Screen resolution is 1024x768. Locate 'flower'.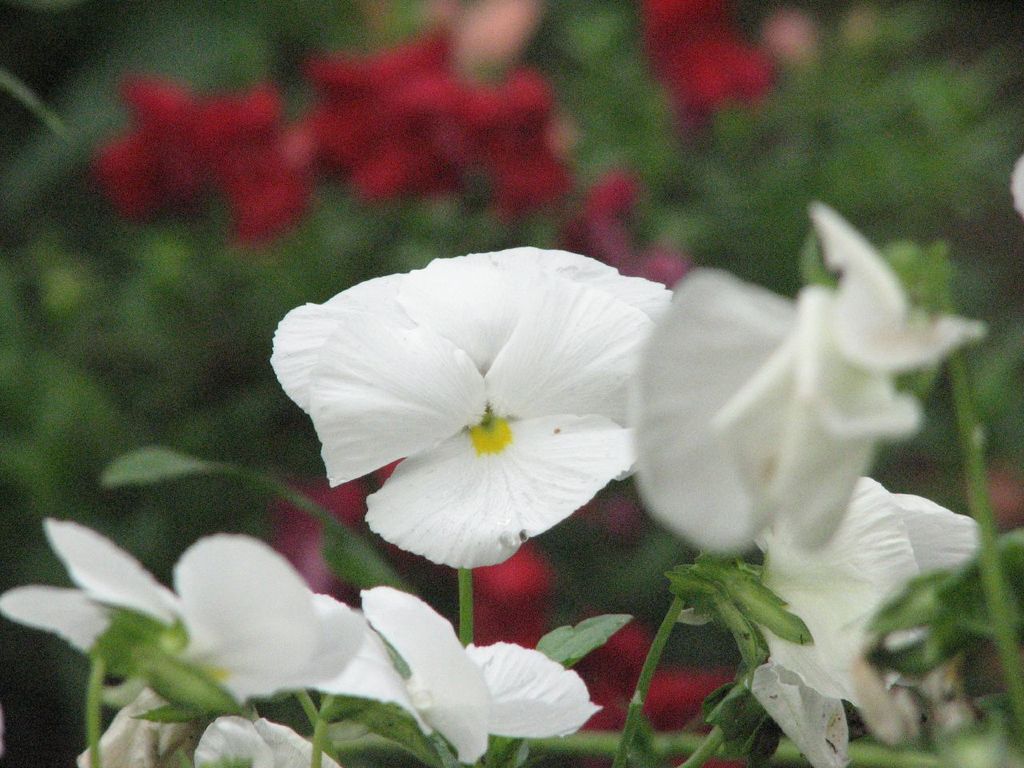
left=0, top=518, right=426, bottom=732.
